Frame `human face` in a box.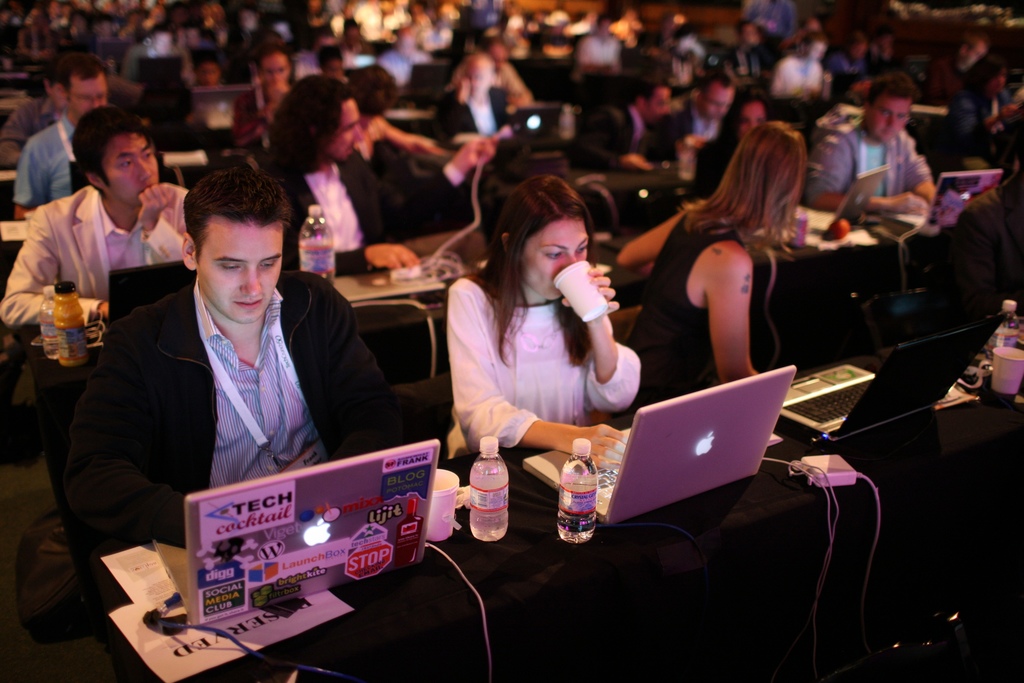
{"left": 703, "top": 89, "right": 730, "bottom": 118}.
